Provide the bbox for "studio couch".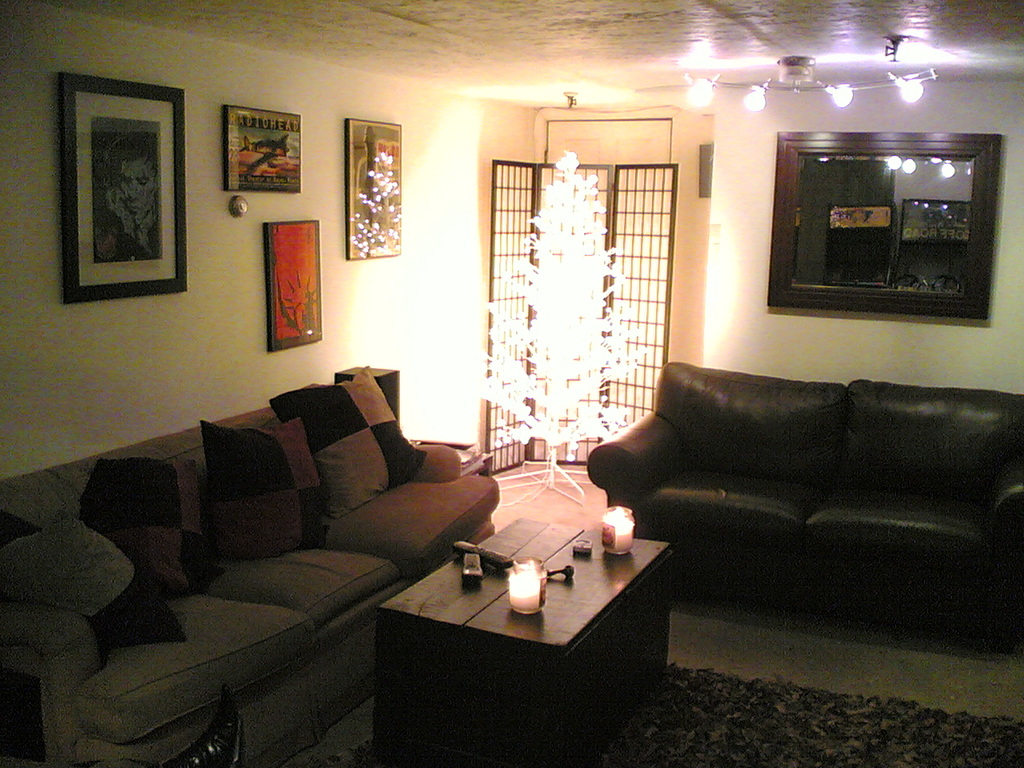
0,362,507,767.
